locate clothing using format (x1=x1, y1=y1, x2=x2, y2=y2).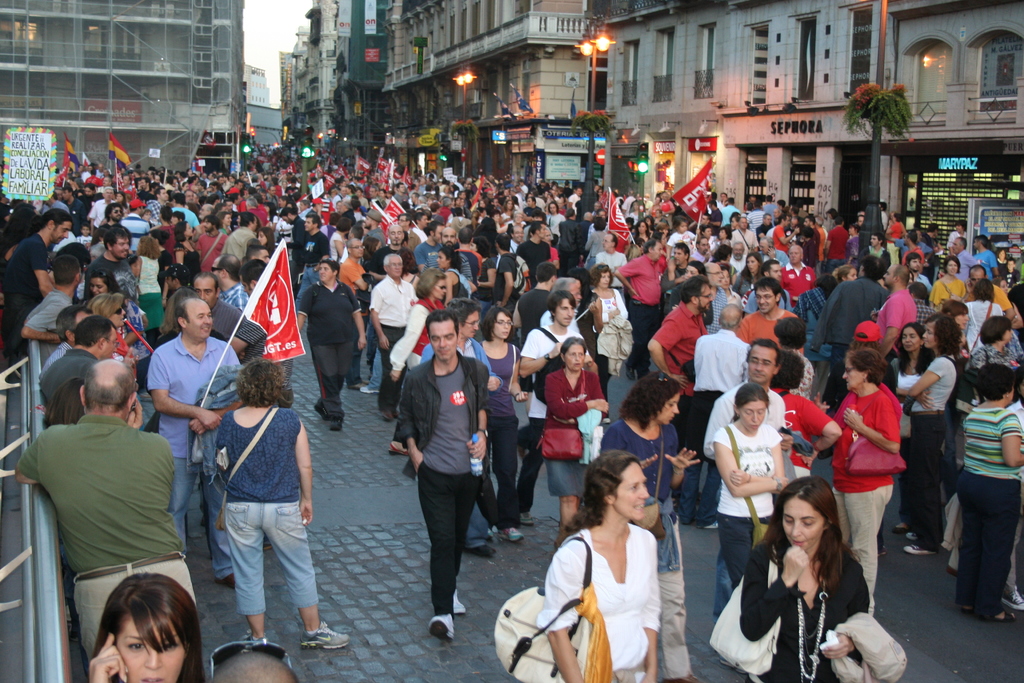
(x1=123, y1=211, x2=152, y2=251).
